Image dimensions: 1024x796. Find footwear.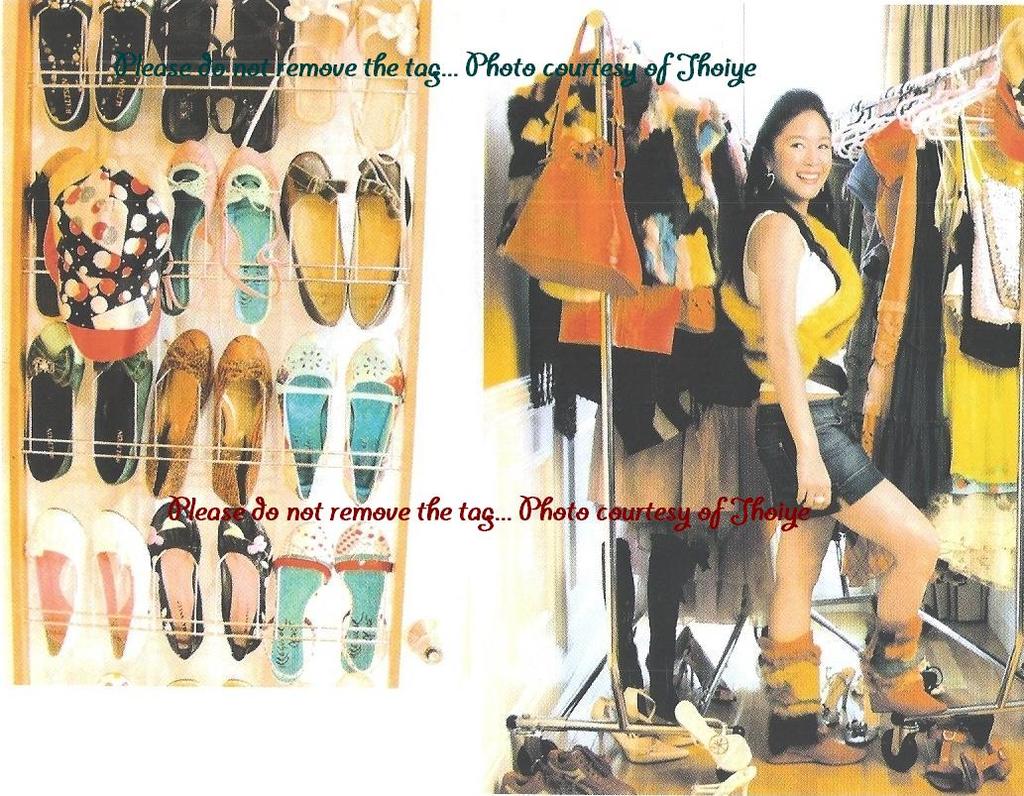
Rect(746, 627, 865, 766).
